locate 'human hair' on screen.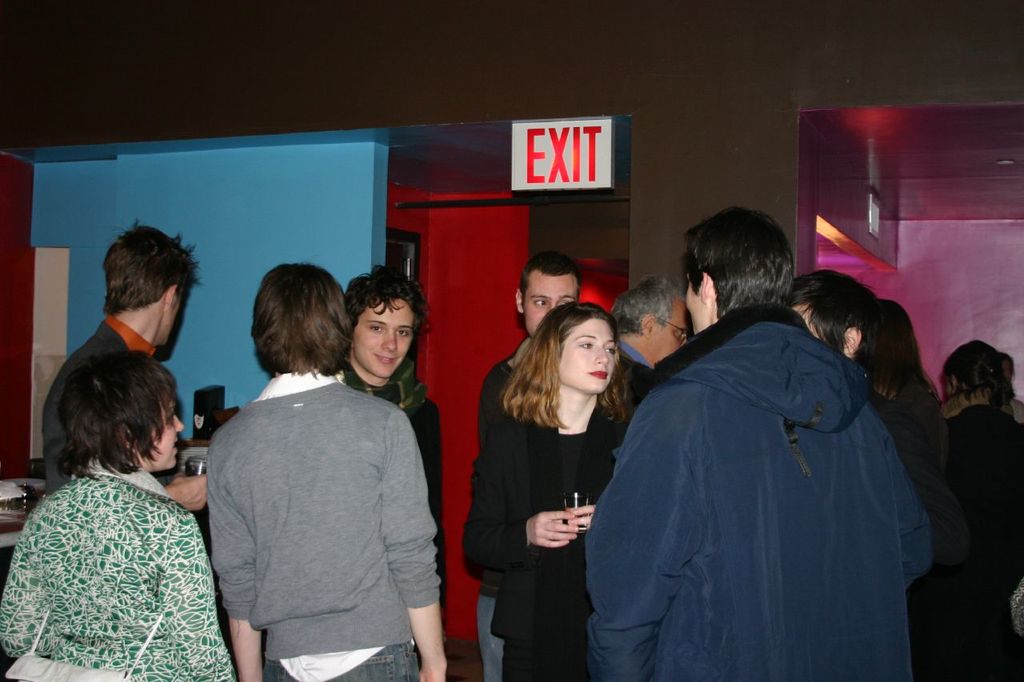
On screen at [x1=102, y1=218, x2=209, y2=311].
